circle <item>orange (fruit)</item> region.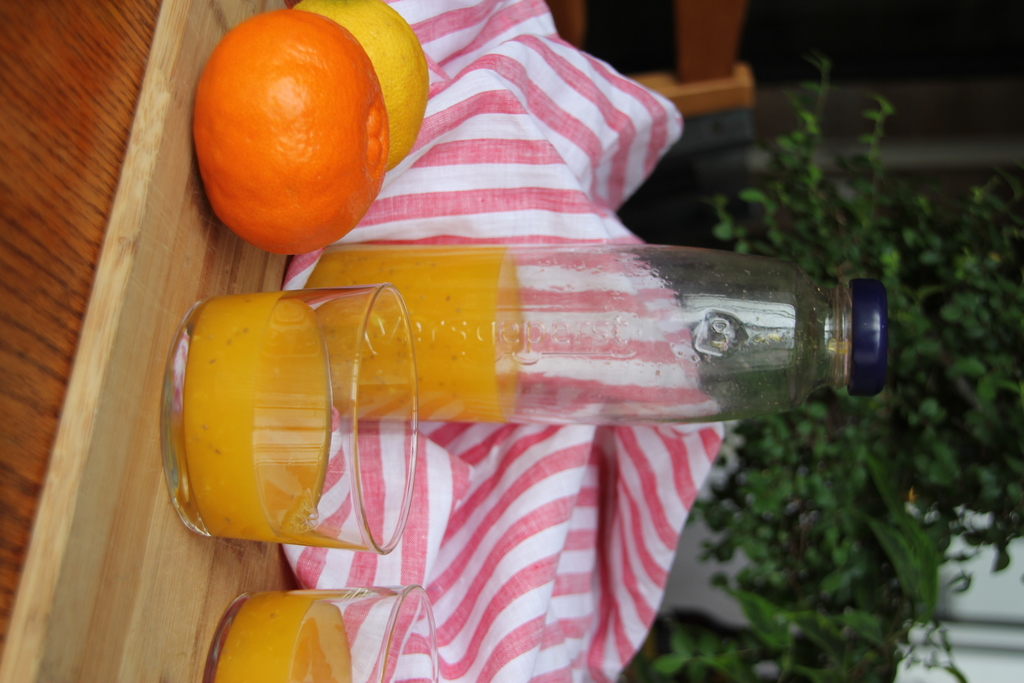
Region: 183:10:404:245.
